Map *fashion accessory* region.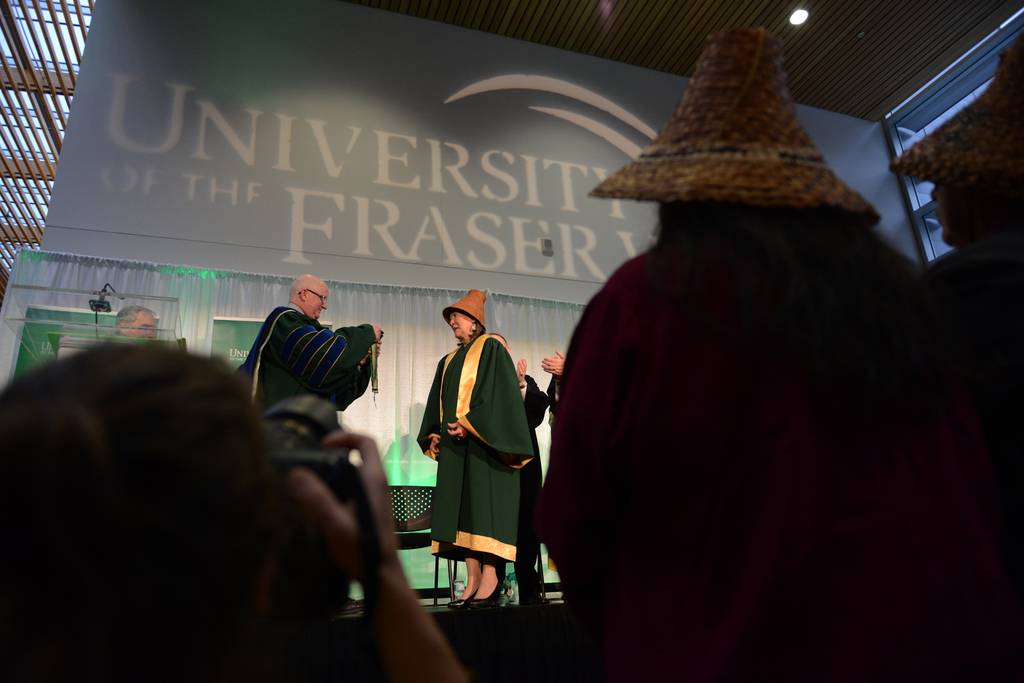
Mapped to bbox(298, 286, 330, 306).
